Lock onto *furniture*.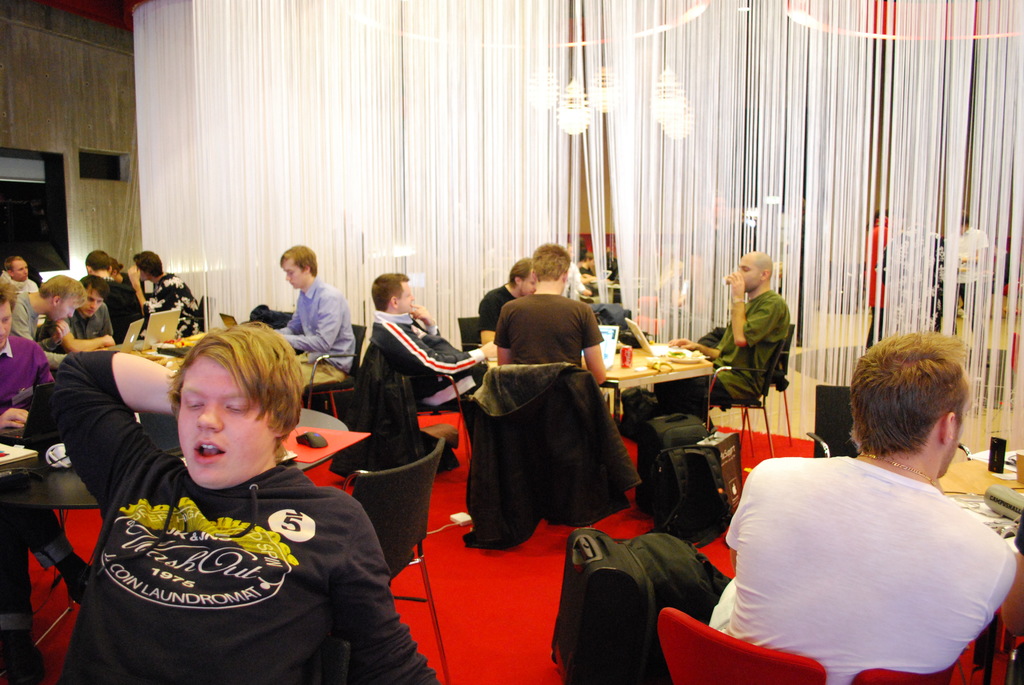
Locked: crop(457, 317, 484, 430).
